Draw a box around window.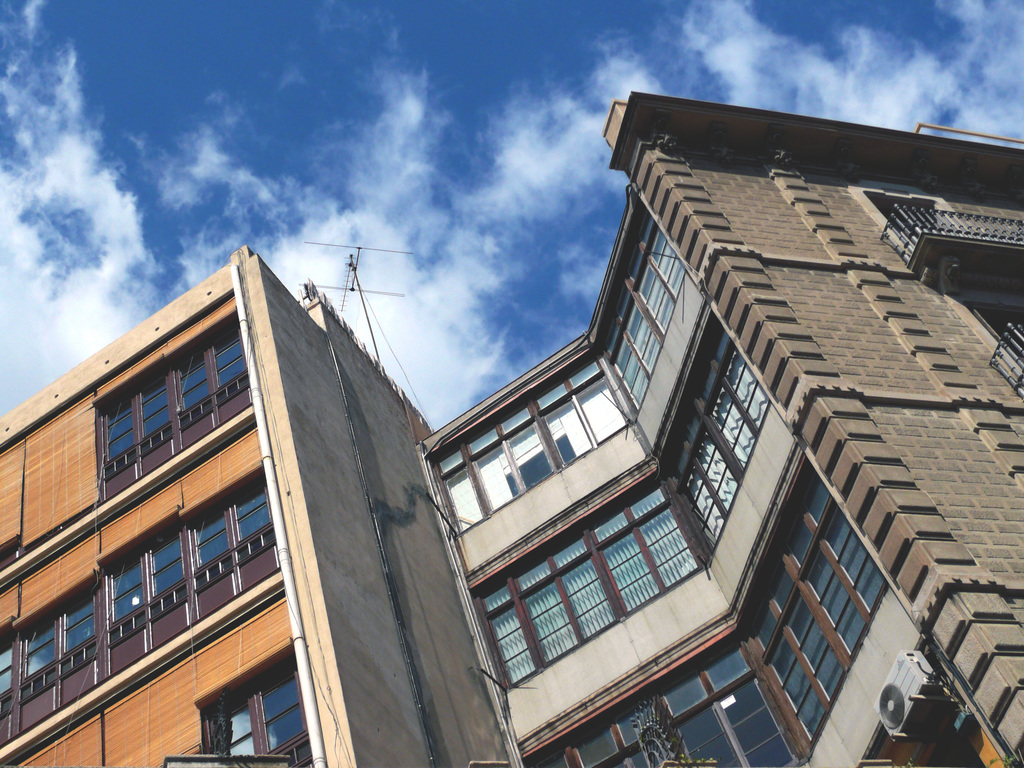
<region>4, 289, 252, 580</region>.
